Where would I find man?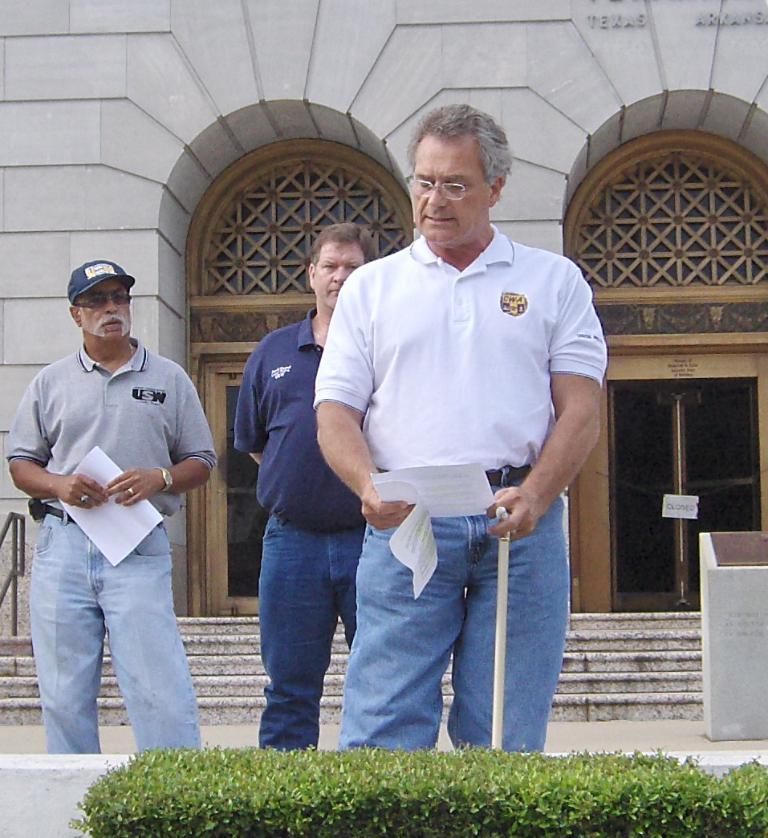
At <region>305, 105, 607, 752</region>.
